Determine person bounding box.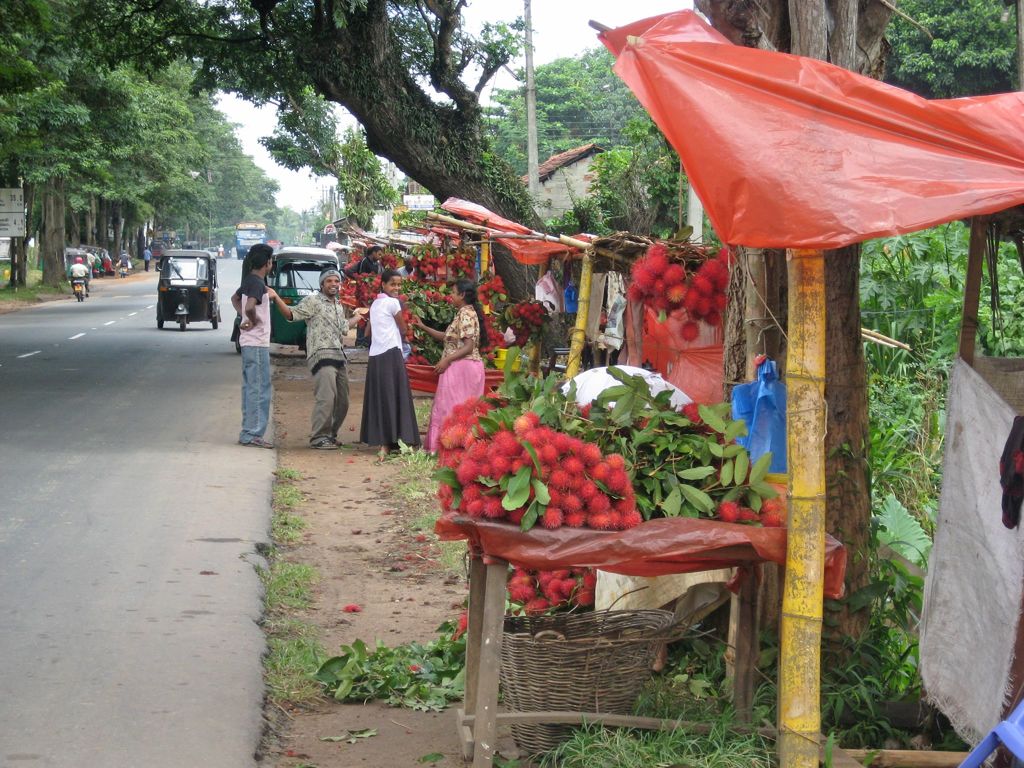
Determined: locate(357, 244, 381, 326).
